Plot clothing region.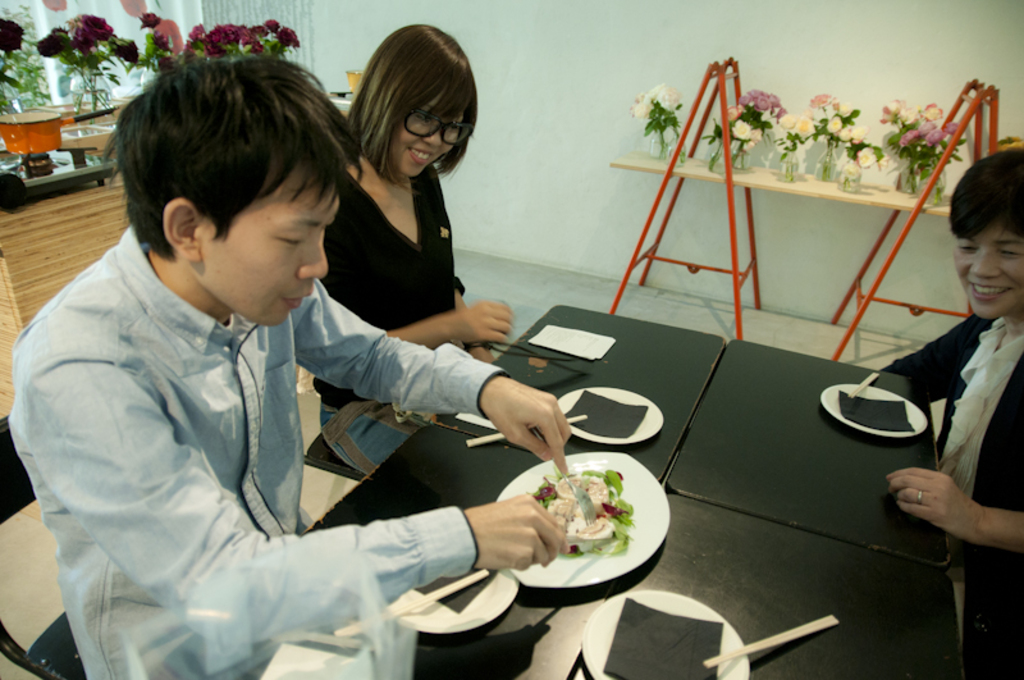
Plotted at [x1=17, y1=211, x2=525, y2=625].
